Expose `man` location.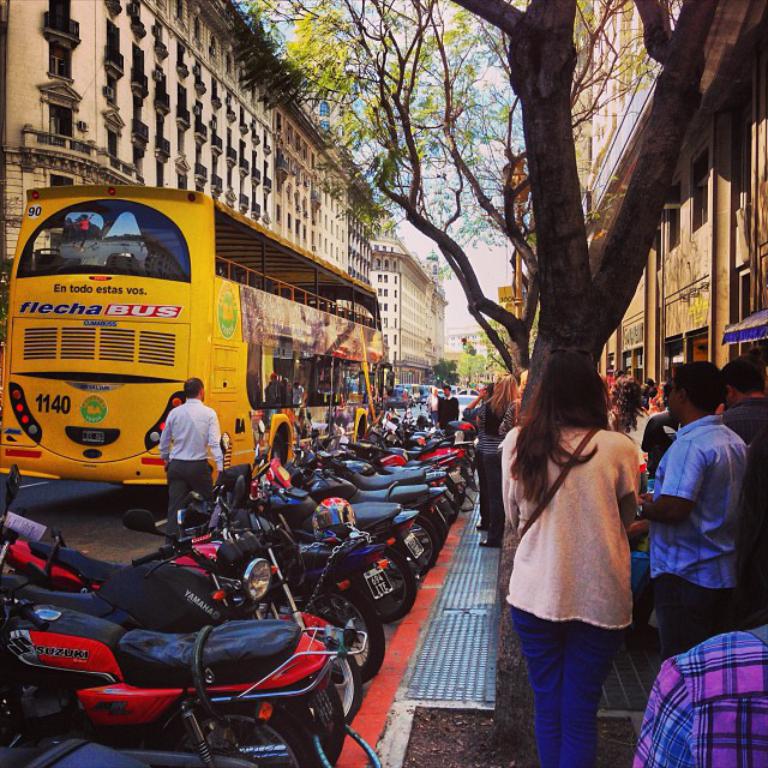
Exposed at Rect(655, 356, 762, 673).
